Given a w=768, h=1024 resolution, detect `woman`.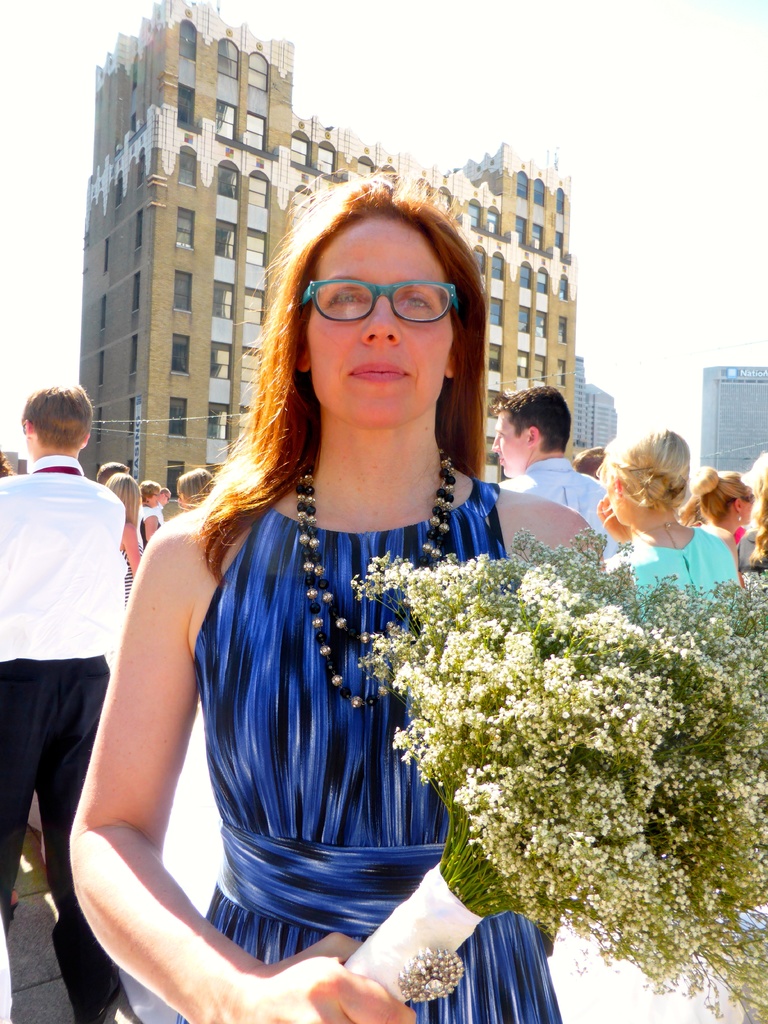
[x1=601, y1=423, x2=742, y2=624].
